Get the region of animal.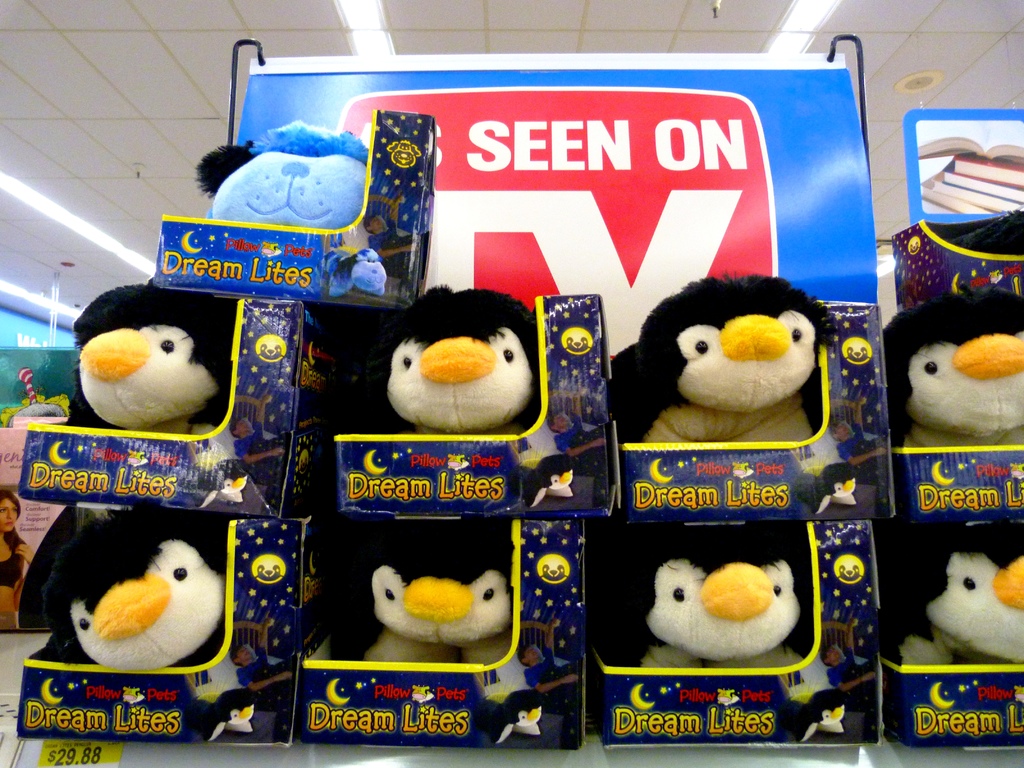
[611, 269, 835, 446].
